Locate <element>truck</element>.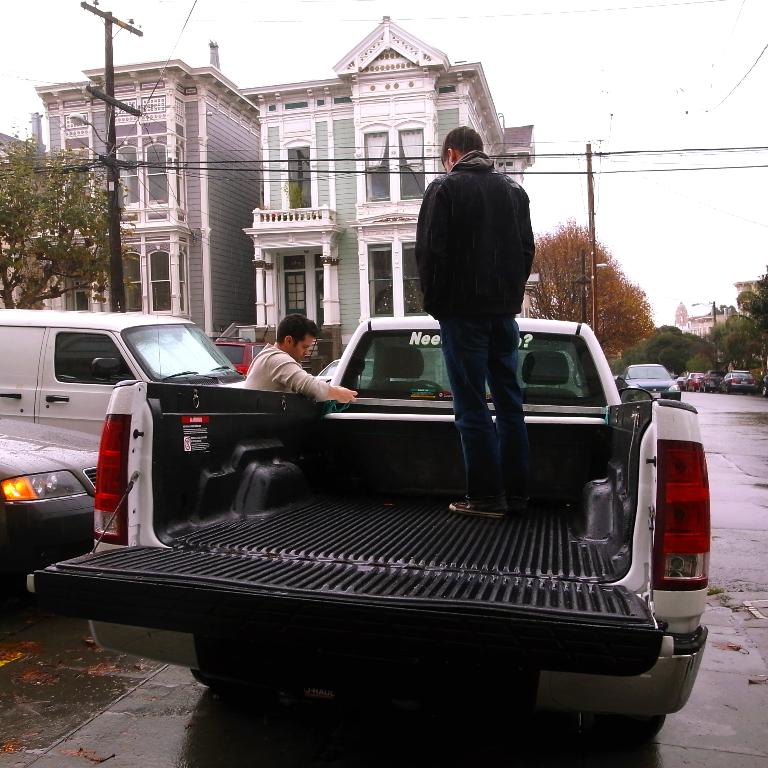
Bounding box: crop(30, 273, 752, 714).
